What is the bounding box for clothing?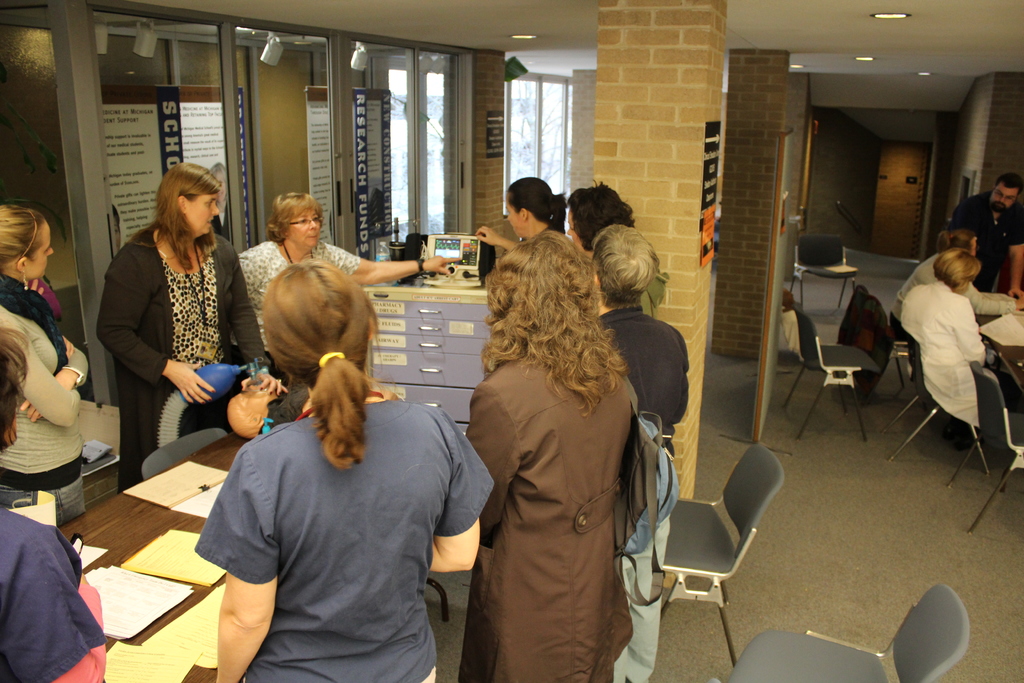
box(0, 276, 90, 495).
